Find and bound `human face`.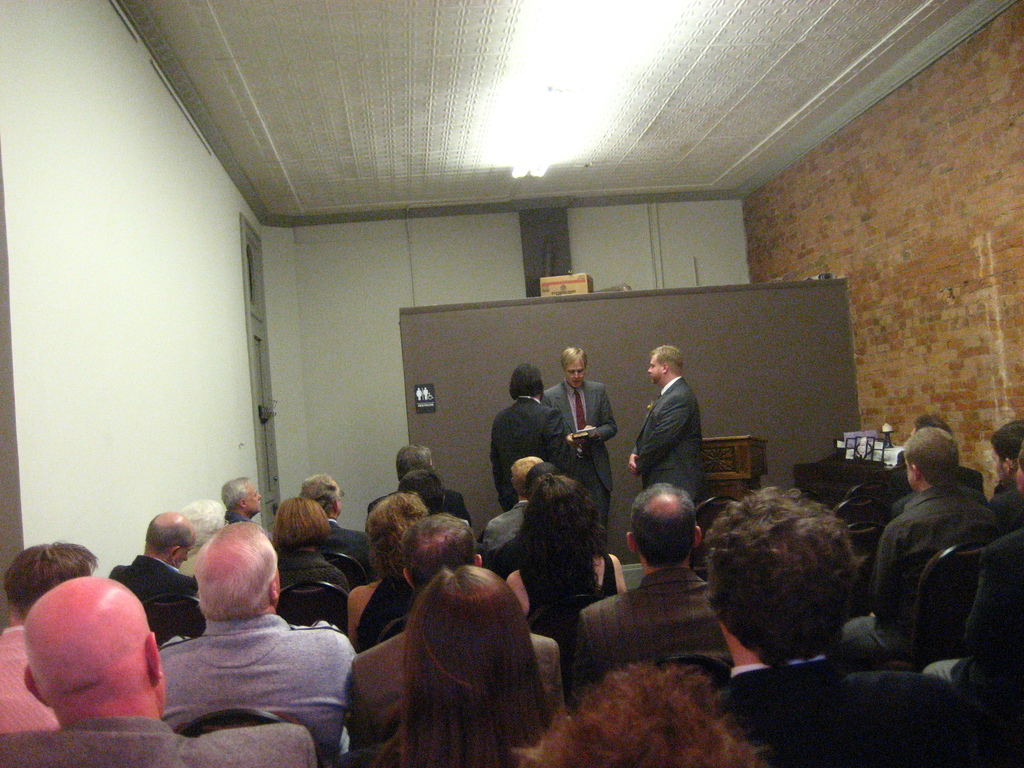
Bound: pyautogui.locateOnScreen(1016, 460, 1023, 490).
